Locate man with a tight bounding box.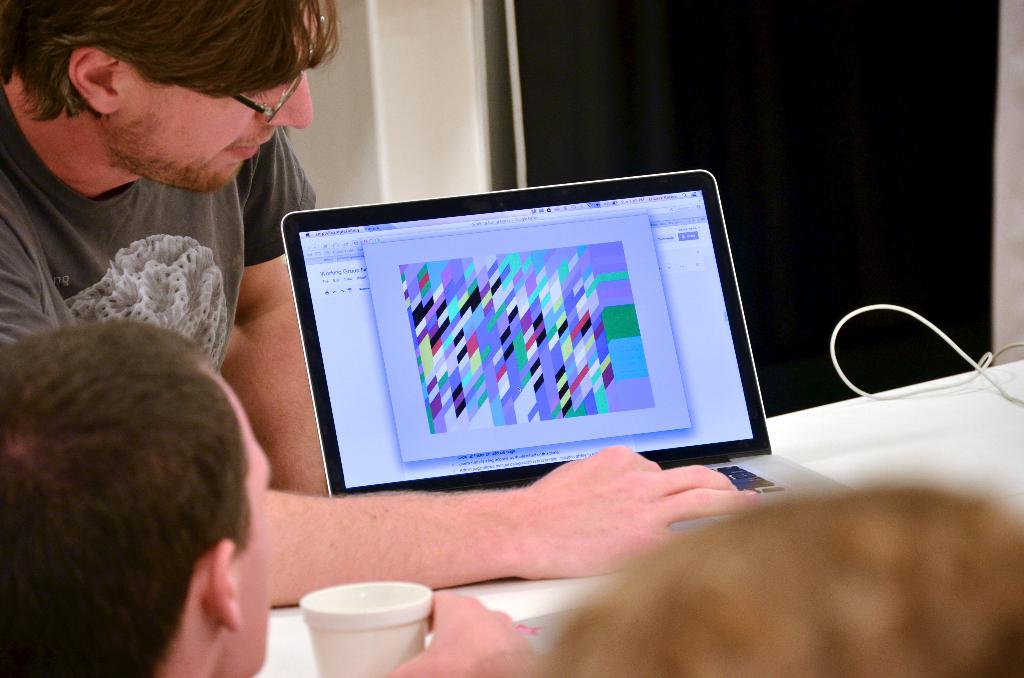
bbox(0, 321, 552, 677).
